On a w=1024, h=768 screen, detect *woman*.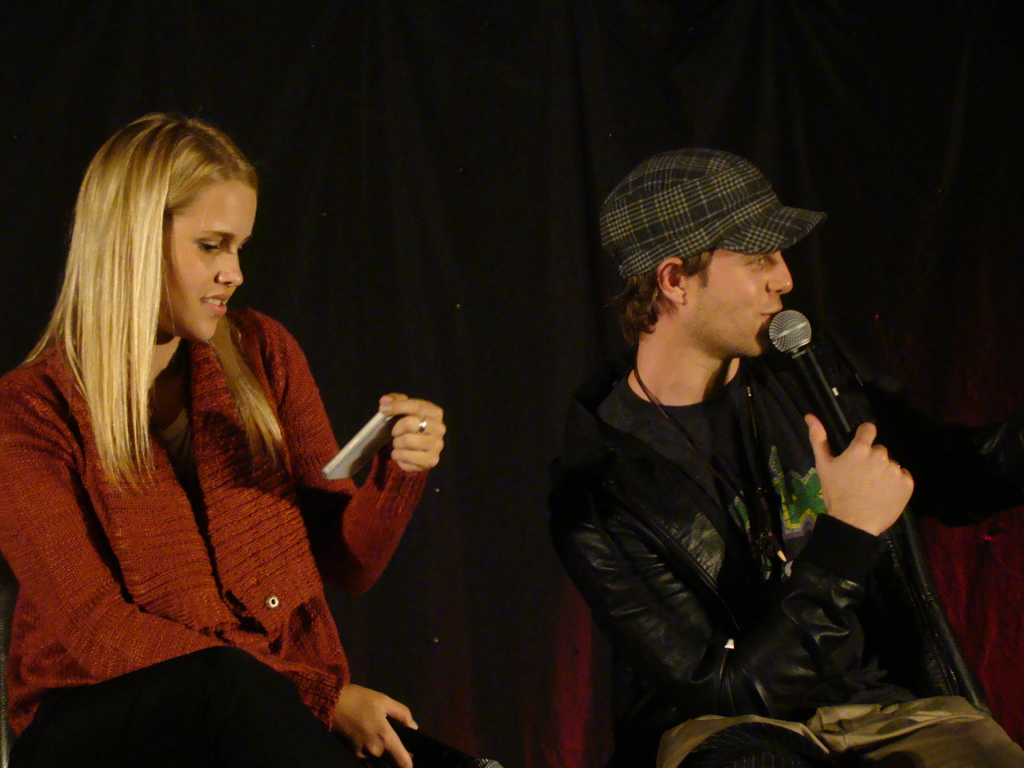
12, 114, 445, 765.
